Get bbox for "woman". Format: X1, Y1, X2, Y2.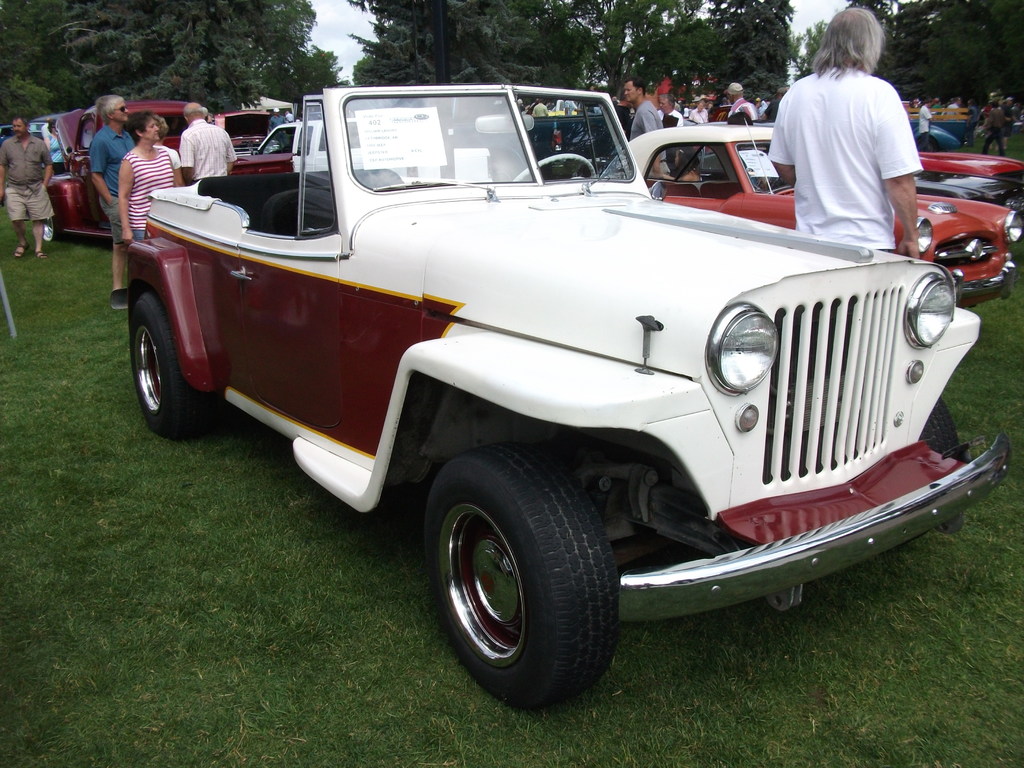
46, 119, 66, 180.
